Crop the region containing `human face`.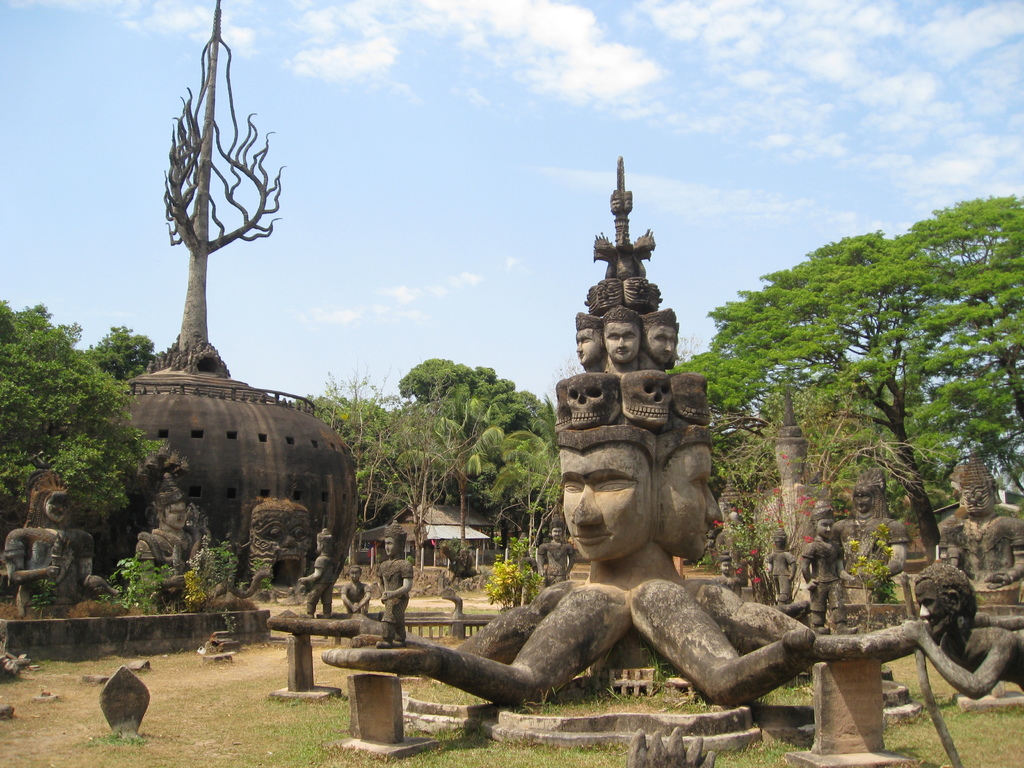
Crop region: 646, 323, 678, 361.
